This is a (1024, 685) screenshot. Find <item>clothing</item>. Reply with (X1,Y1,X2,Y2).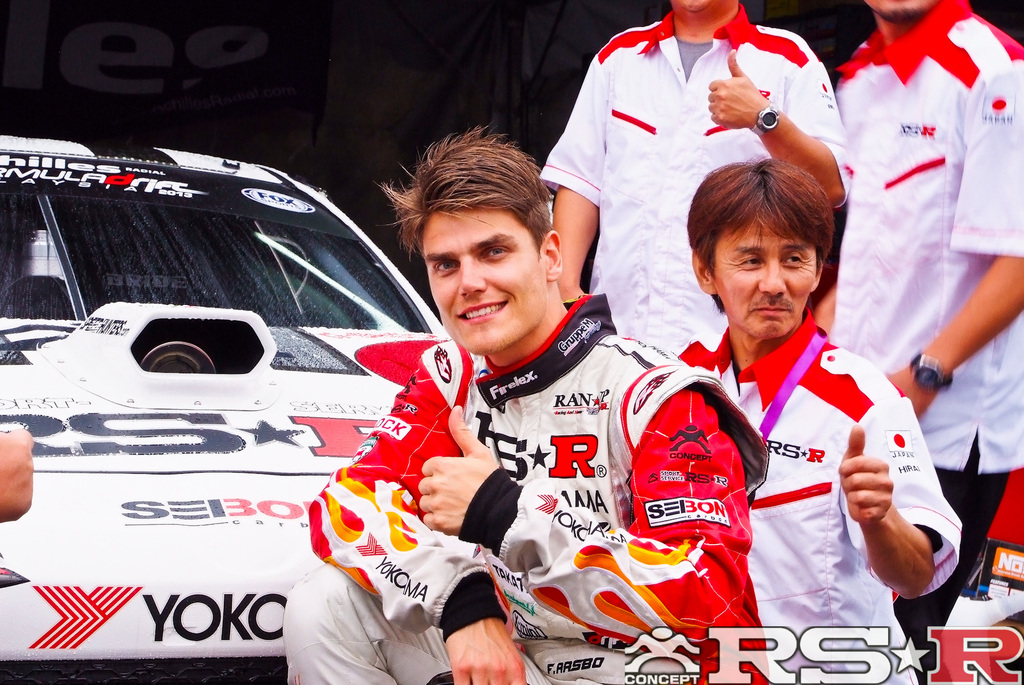
(541,2,857,355).
